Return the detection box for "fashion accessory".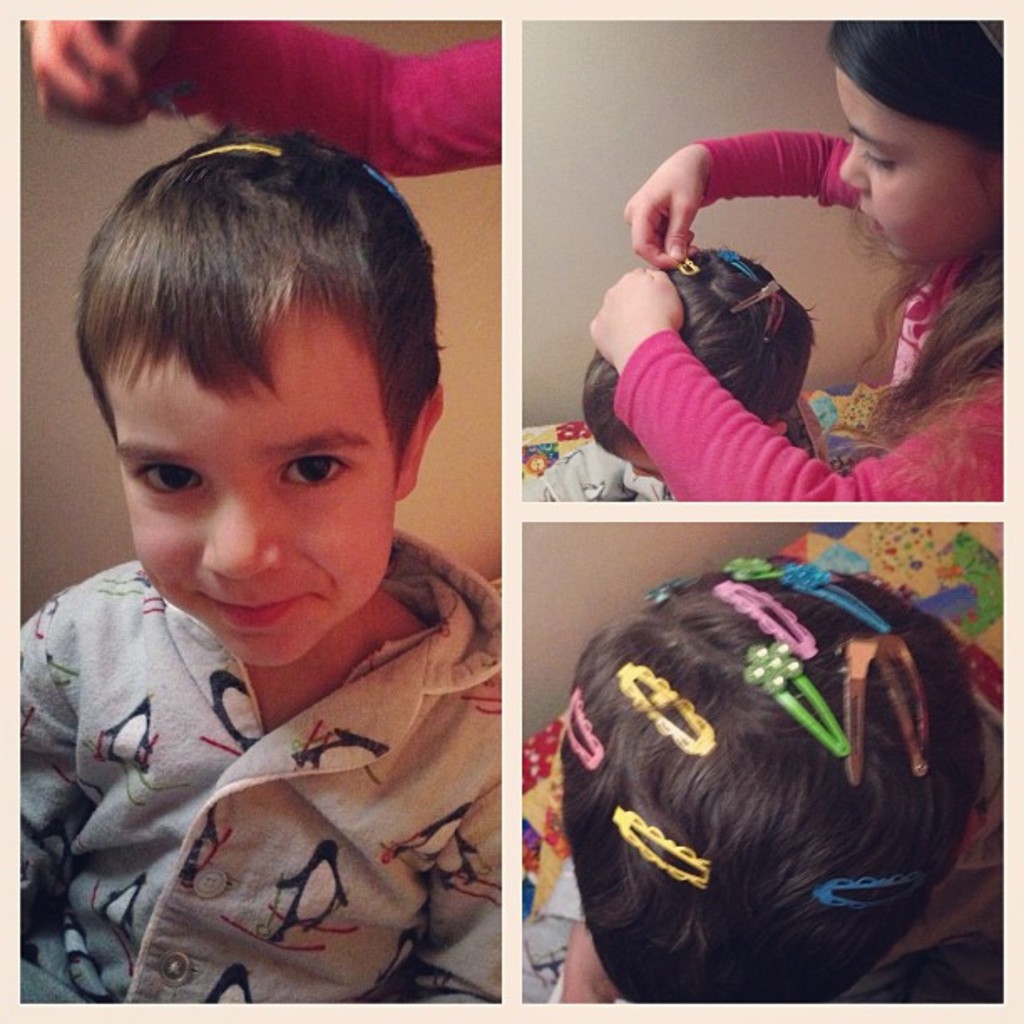
rect(760, 283, 790, 346).
